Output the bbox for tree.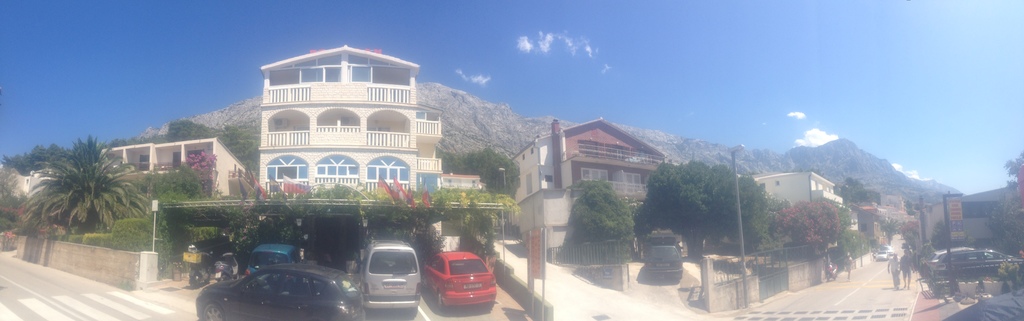
region(552, 171, 631, 270).
